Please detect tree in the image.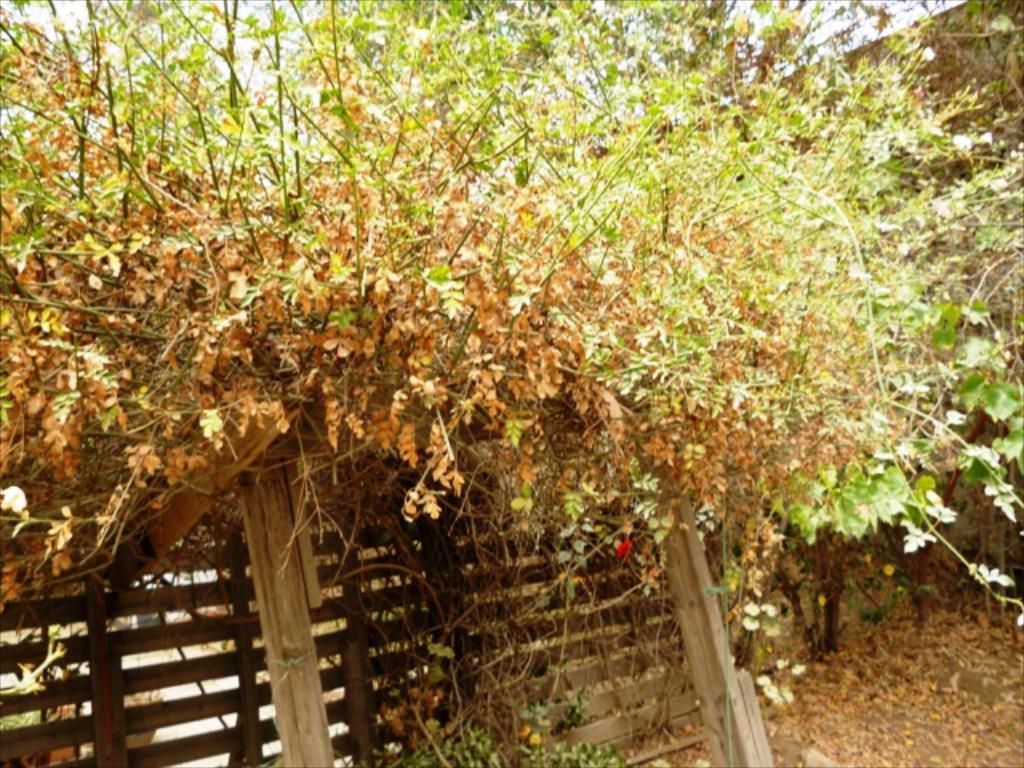
locate(0, 0, 1021, 600).
